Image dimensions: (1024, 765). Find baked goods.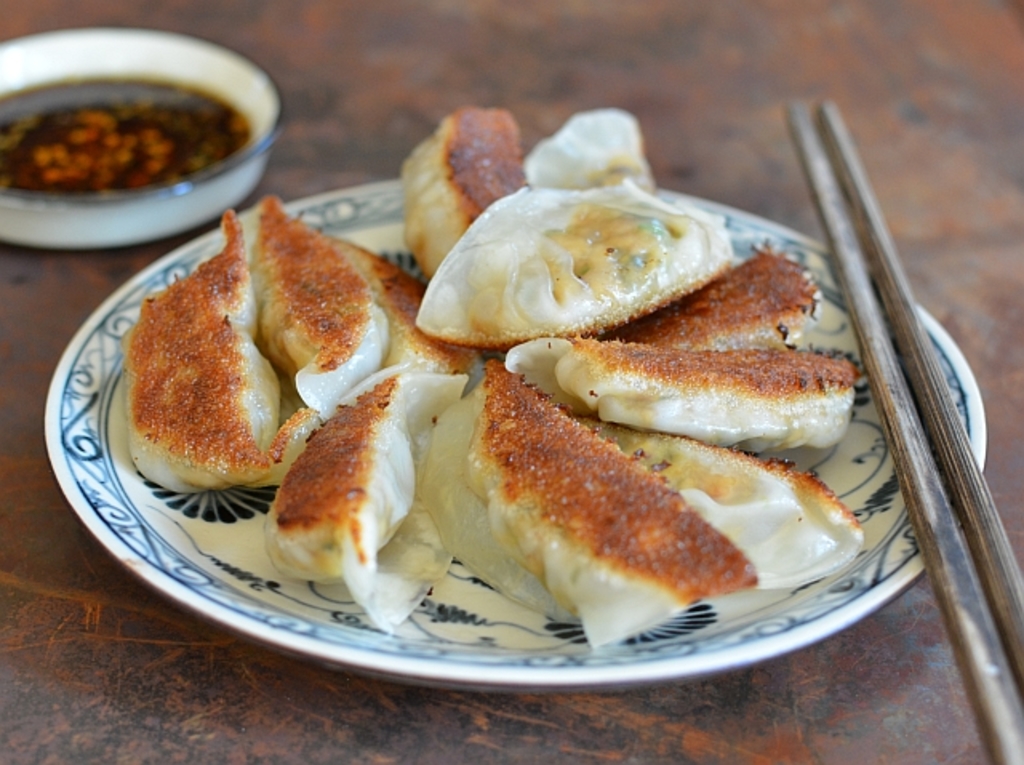
select_region(496, 339, 858, 458).
